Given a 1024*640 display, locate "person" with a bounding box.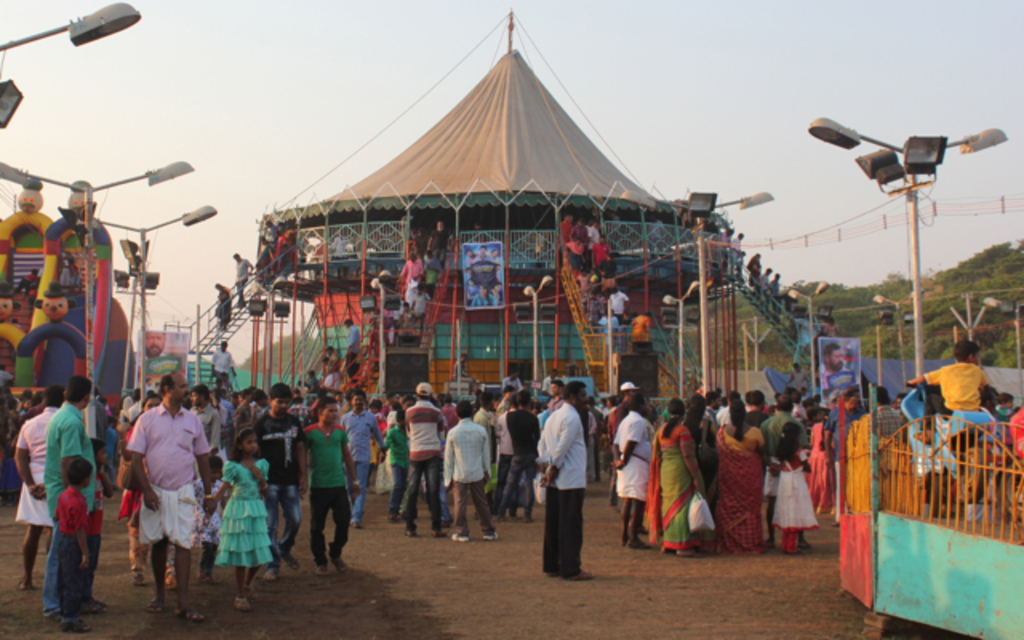
Located: {"left": 235, "top": 248, "right": 258, "bottom": 307}.
